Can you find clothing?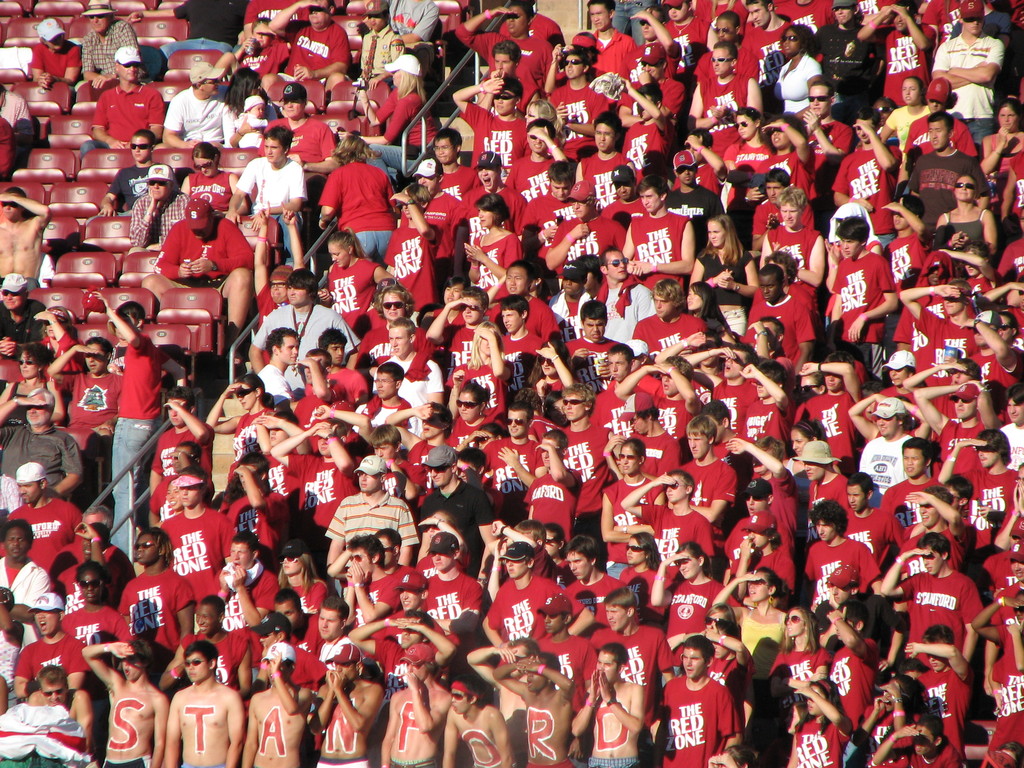
Yes, bounding box: box=[477, 435, 541, 522].
